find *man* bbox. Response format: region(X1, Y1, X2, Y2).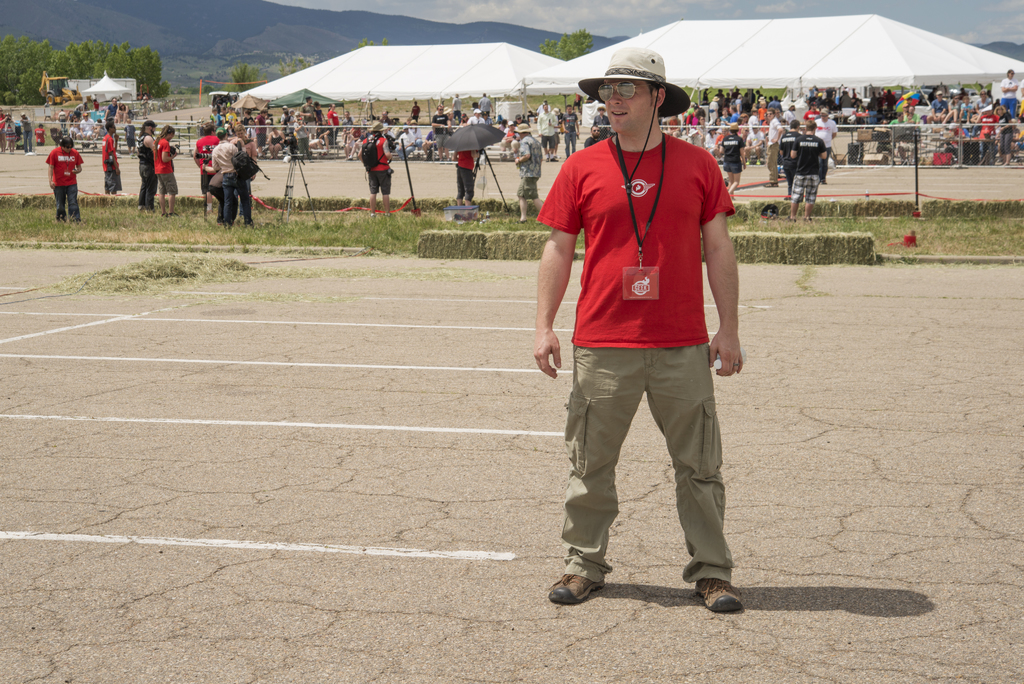
region(584, 123, 602, 149).
